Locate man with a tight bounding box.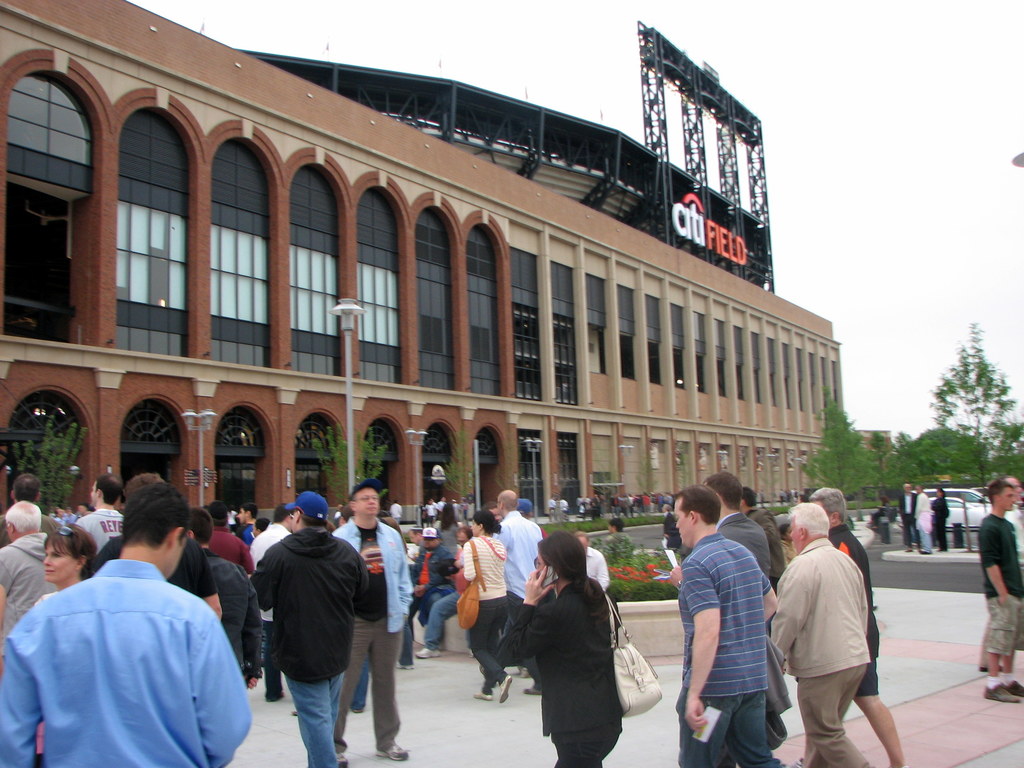
(x1=520, y1=502, x2=550, y2=537).
